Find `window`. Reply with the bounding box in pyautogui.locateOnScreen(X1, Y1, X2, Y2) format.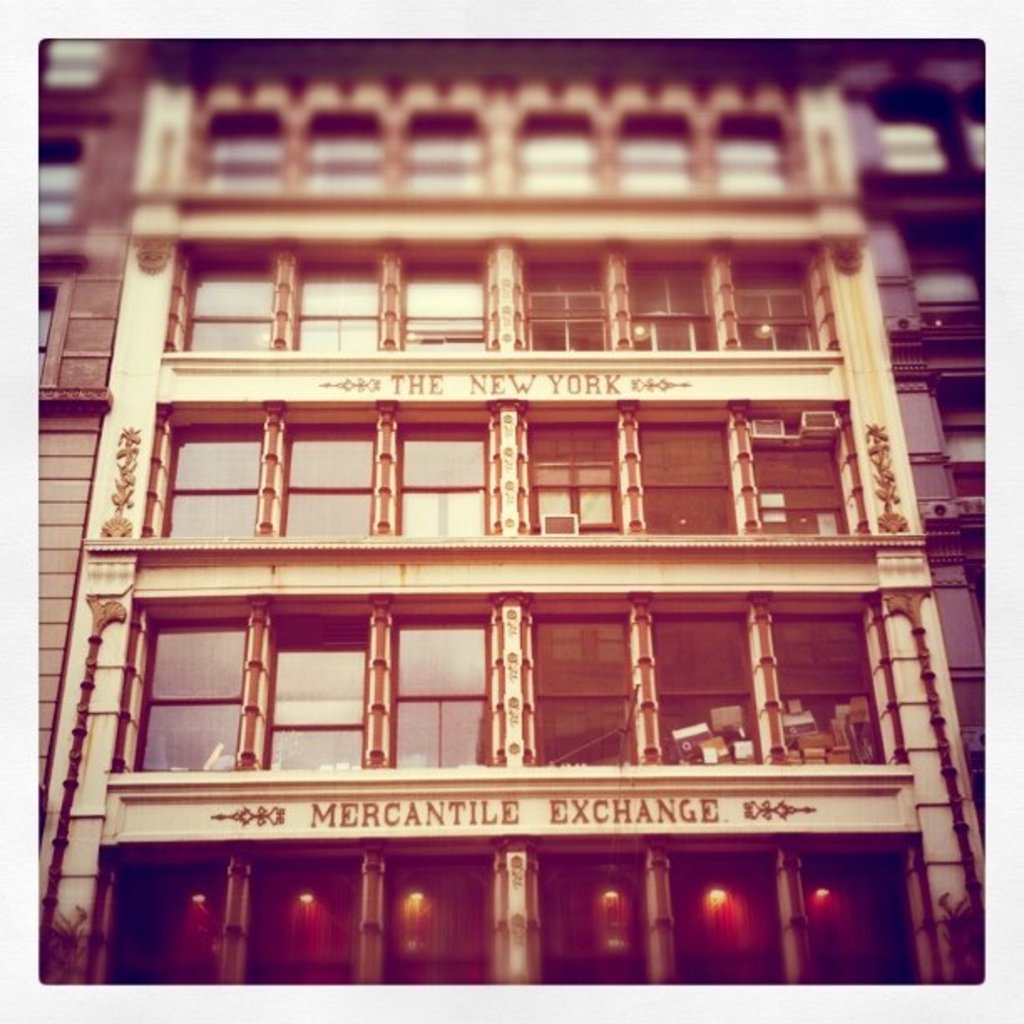
pyautogui.locateOnScreen(35, 279, 57, 378).
